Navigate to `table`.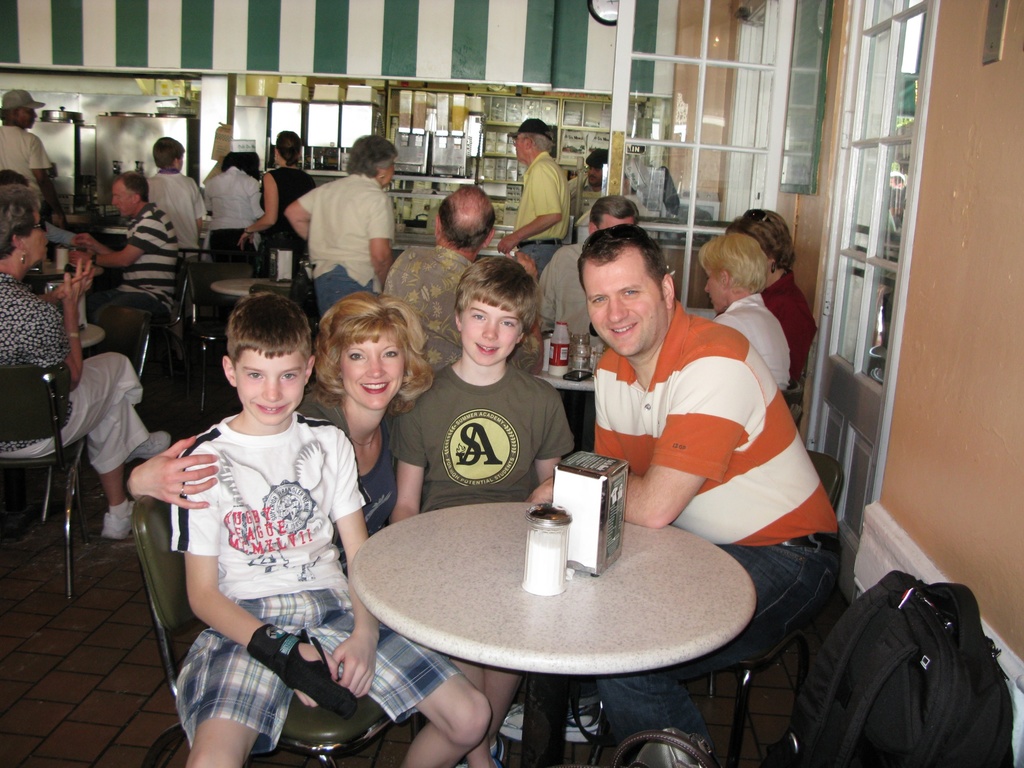
Navigation target: rect(207, 274, 300, 307).
